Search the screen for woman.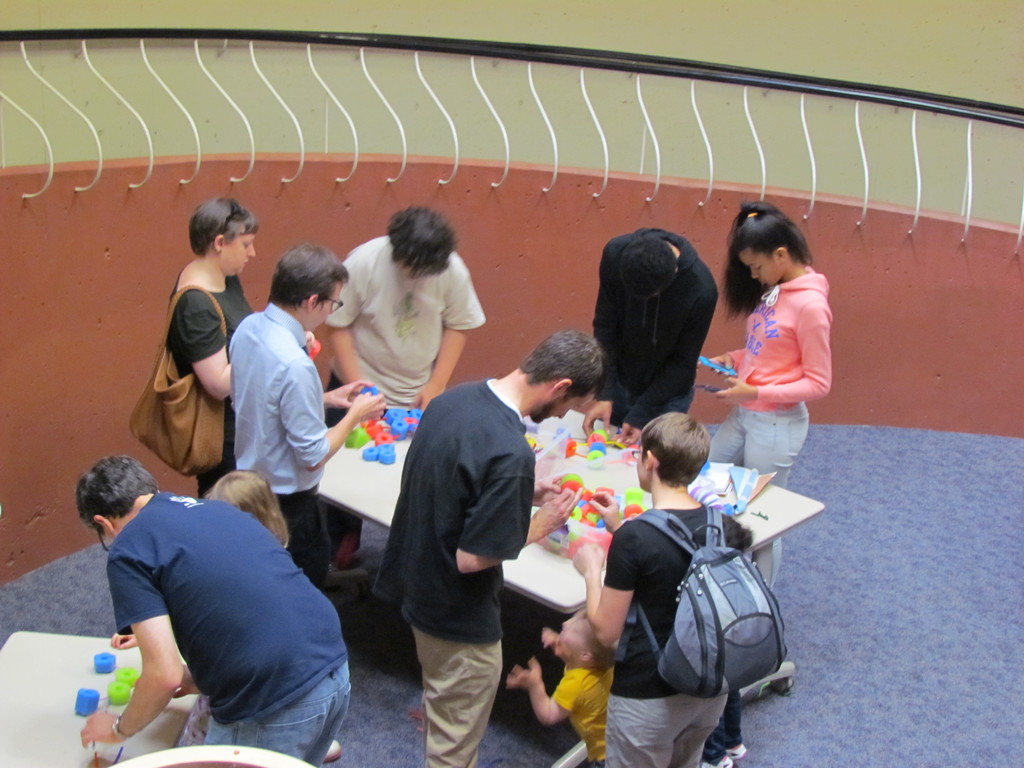
Found at rect(572, 409, 746, 767).
